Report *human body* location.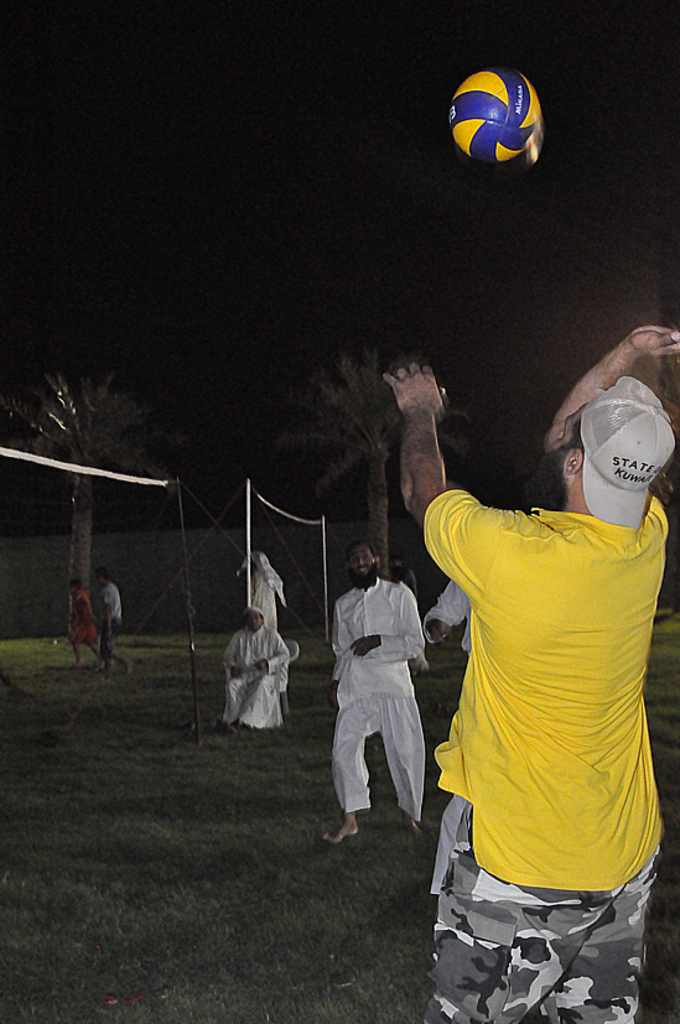
Report: <region>103, 567, 129, 672</region>.
